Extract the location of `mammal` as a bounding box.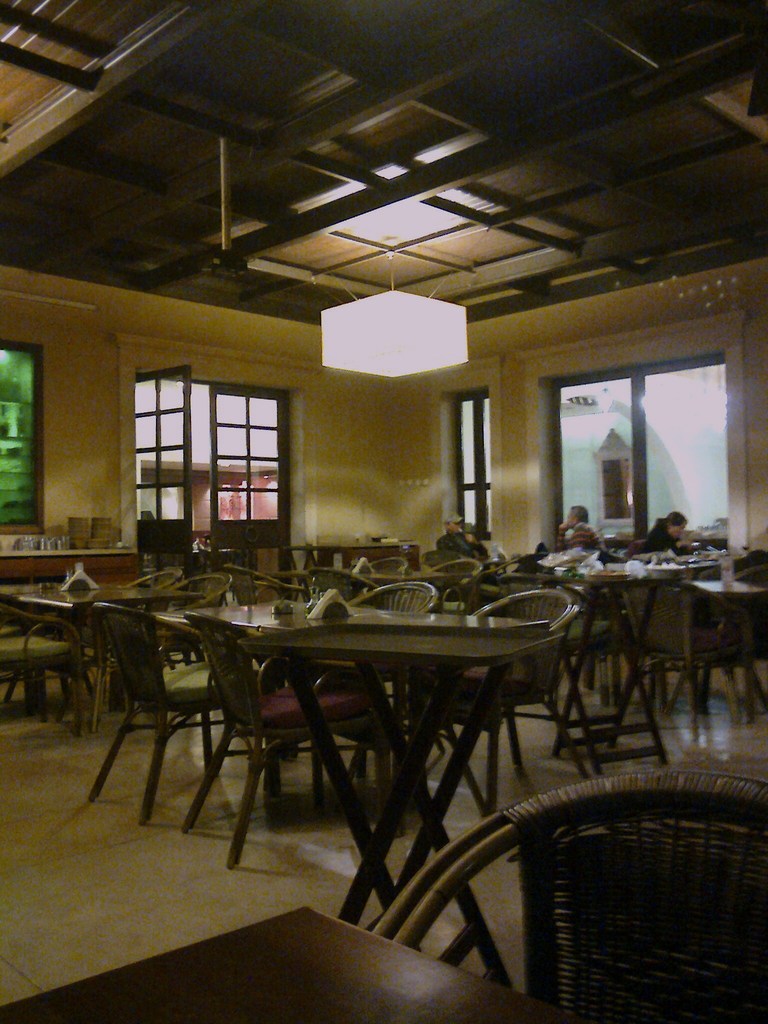
[left=634, top=506, right=703, bottom=556].
